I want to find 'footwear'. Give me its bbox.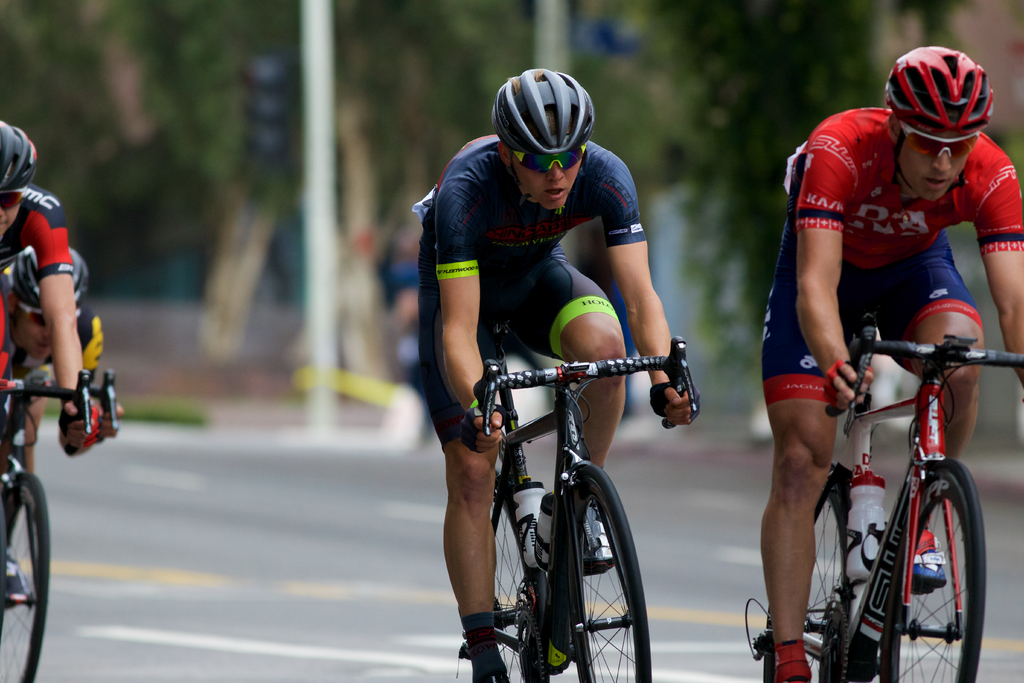
l=470, t=646, r=509, b=682.
